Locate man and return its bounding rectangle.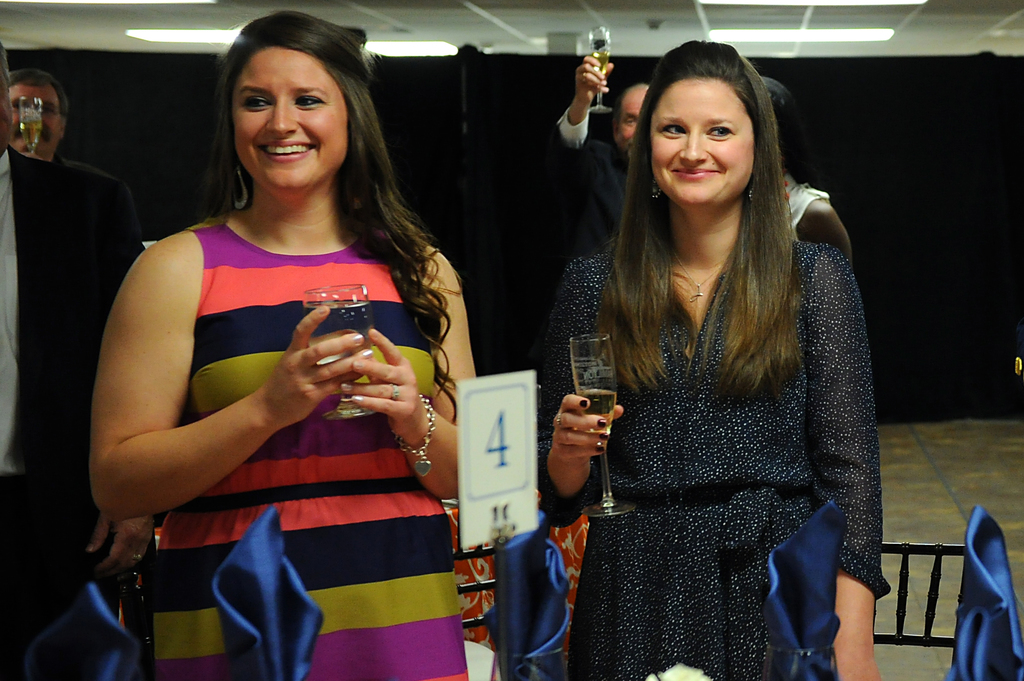
bbox=(8, 71, 132, 220).
